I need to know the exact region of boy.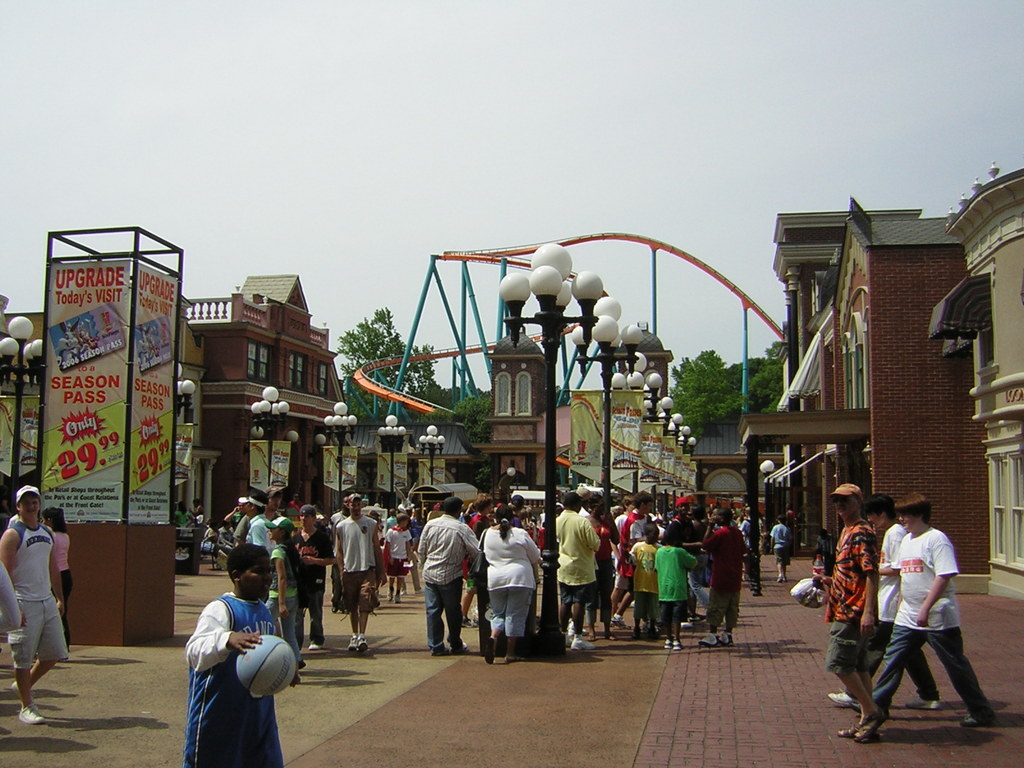
Region: 625, 522, 662, 643.
